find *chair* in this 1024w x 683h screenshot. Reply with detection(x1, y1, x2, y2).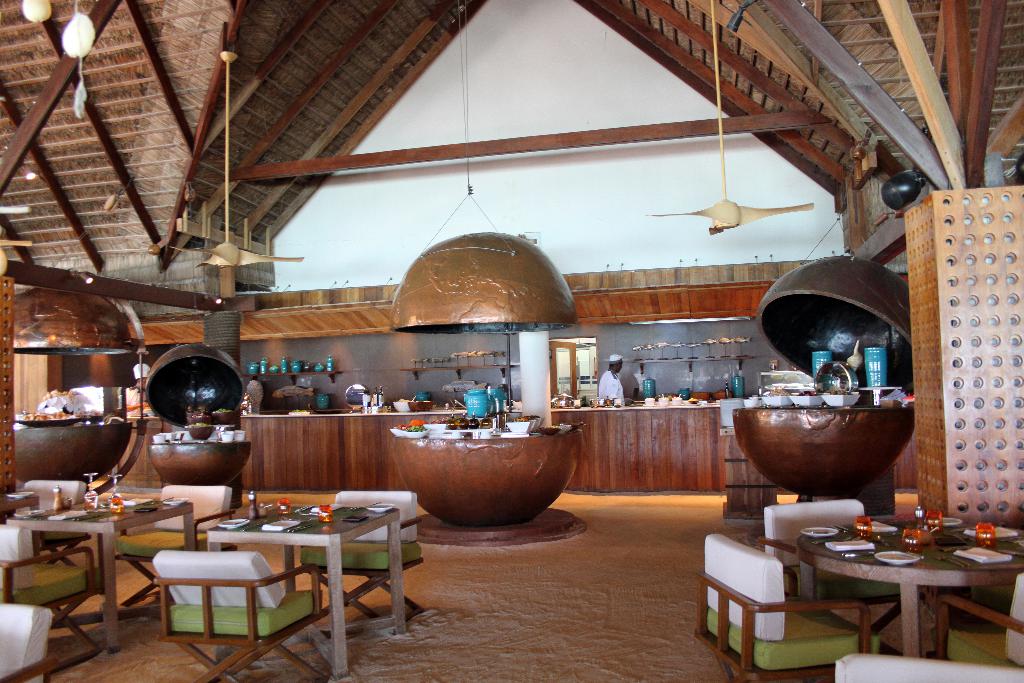
detection(692, 536, 894, 682).
